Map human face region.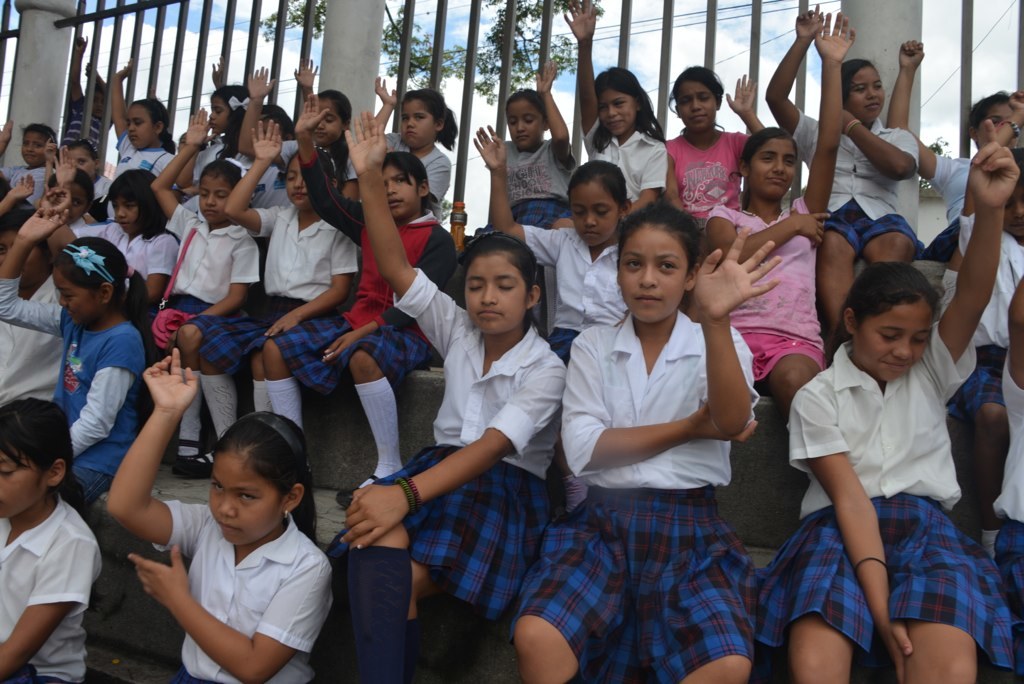
Mapped to bbox=[465, 252, 525, 331].
